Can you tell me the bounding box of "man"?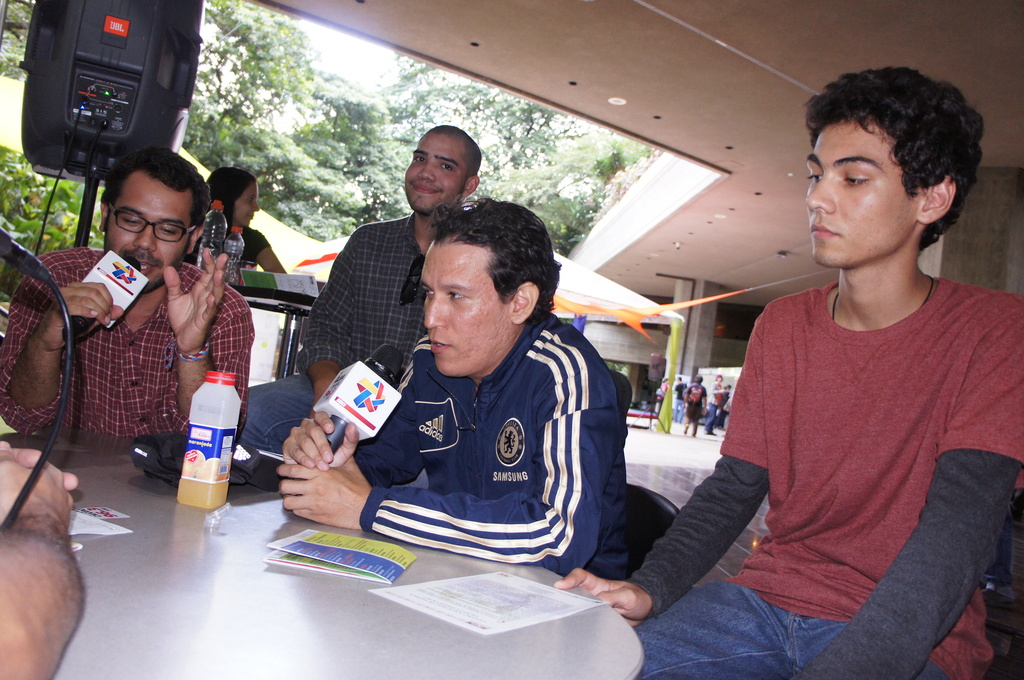
box(275, 194, 625, 581).
